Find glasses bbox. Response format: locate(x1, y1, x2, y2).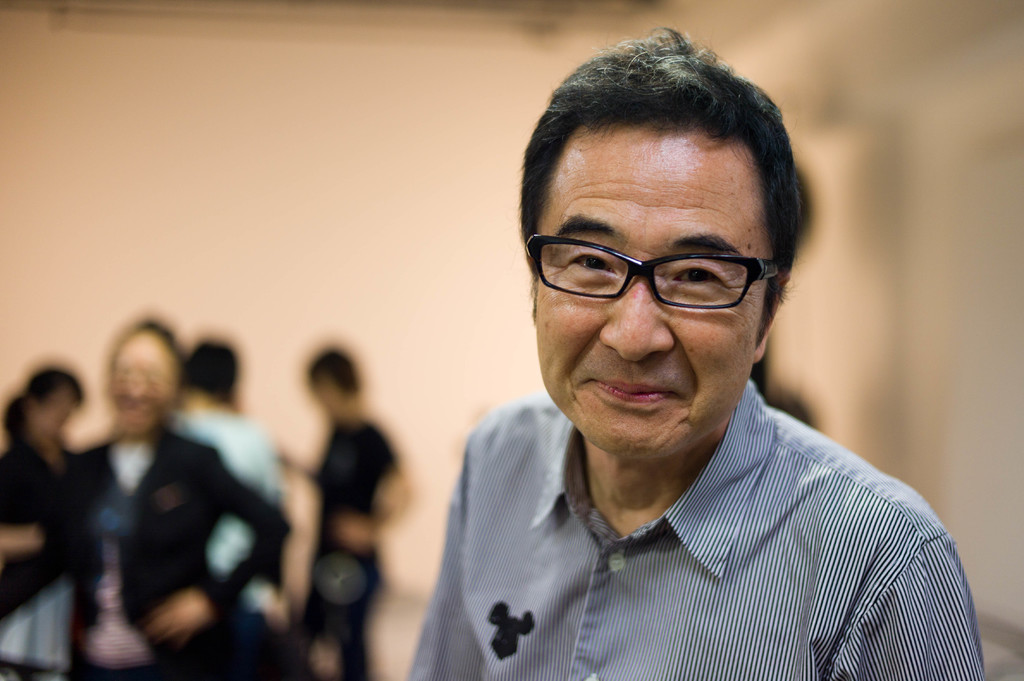
locate(531, 202, 796, 321).
